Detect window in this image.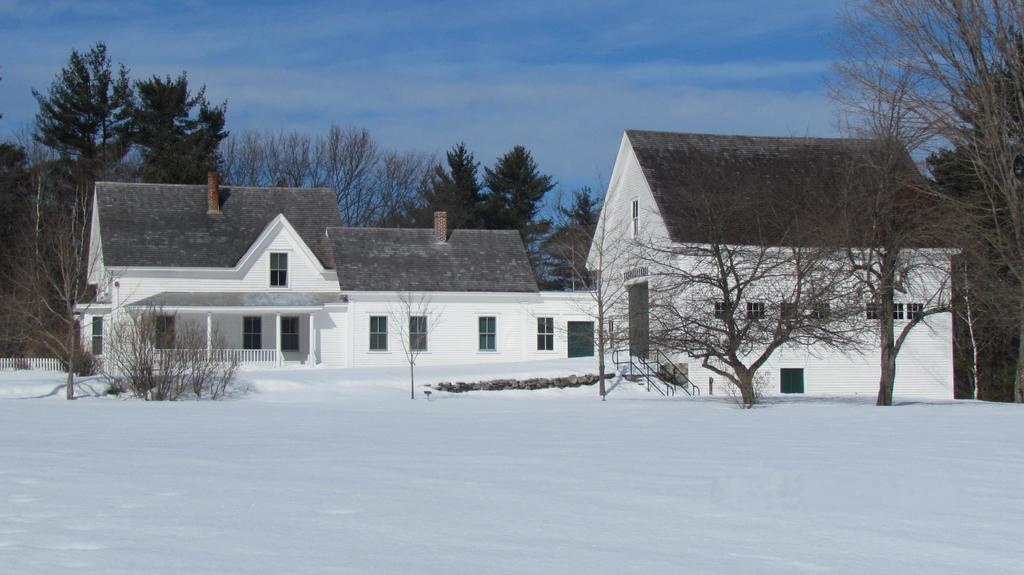
Detection: (371, 315, 387, 353).
